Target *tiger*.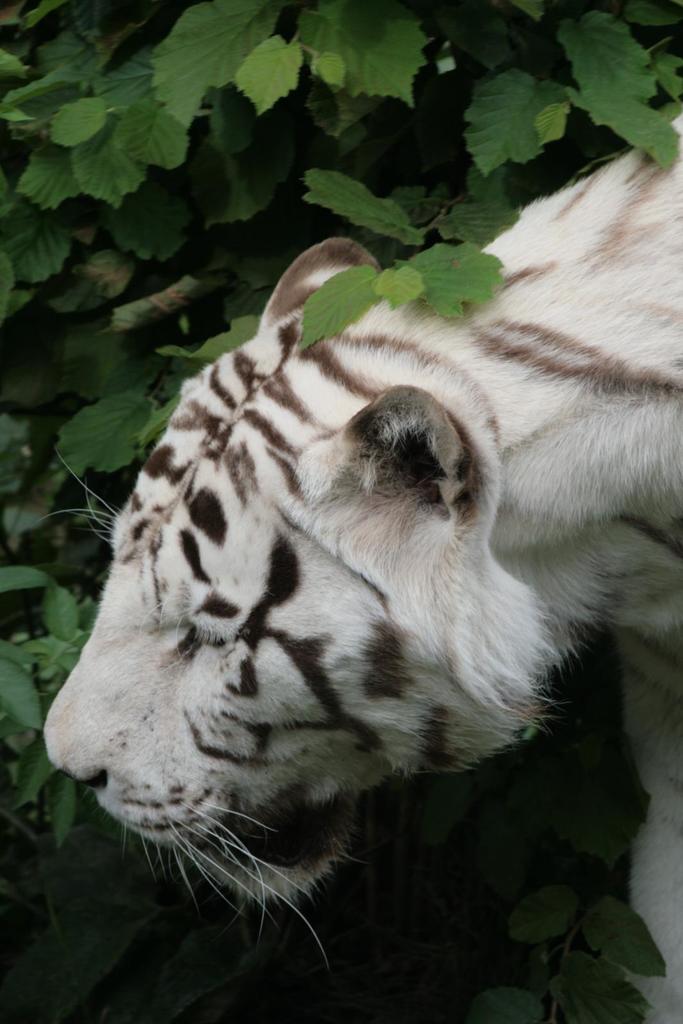
Target region: crop(35, 102, 682, 1023).
